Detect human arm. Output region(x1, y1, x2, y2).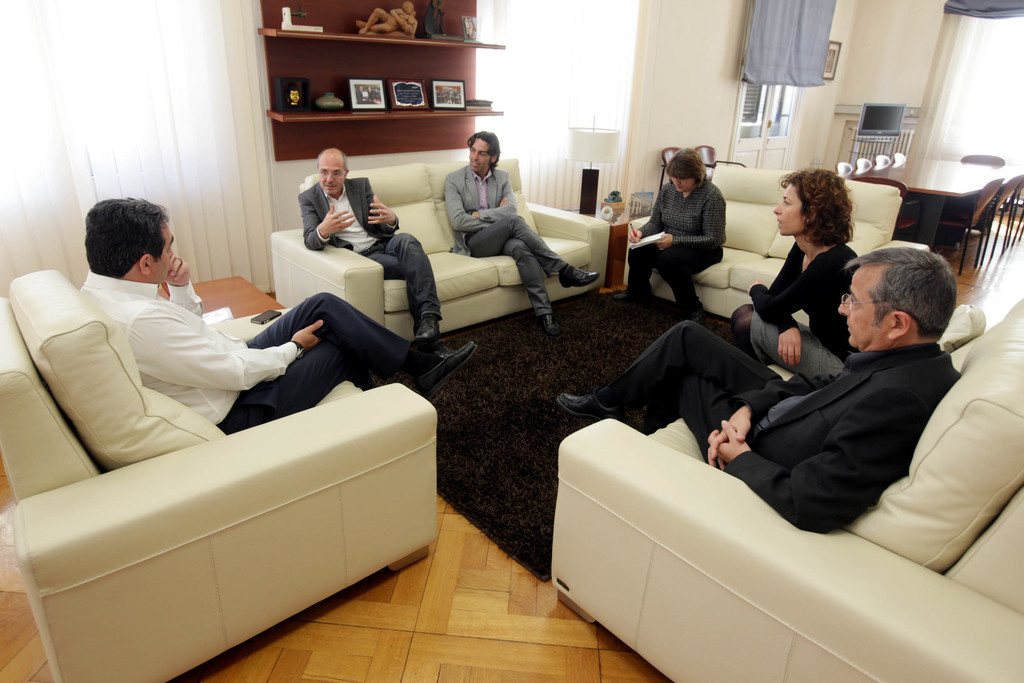
region(161, 254, 205, 315).
